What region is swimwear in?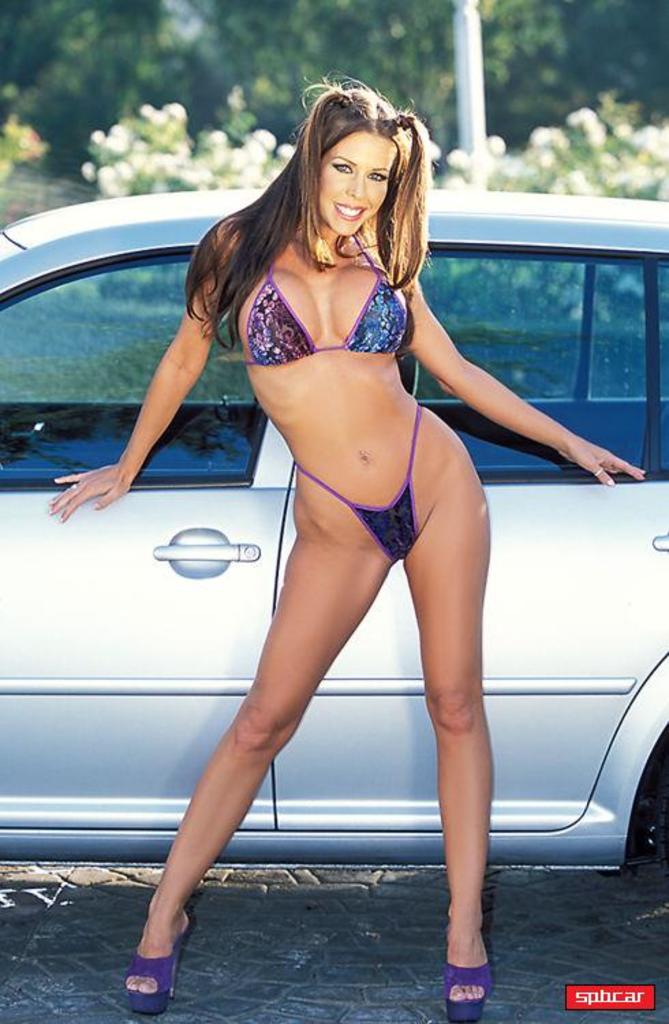
detection(296, 392, 426, 561).
